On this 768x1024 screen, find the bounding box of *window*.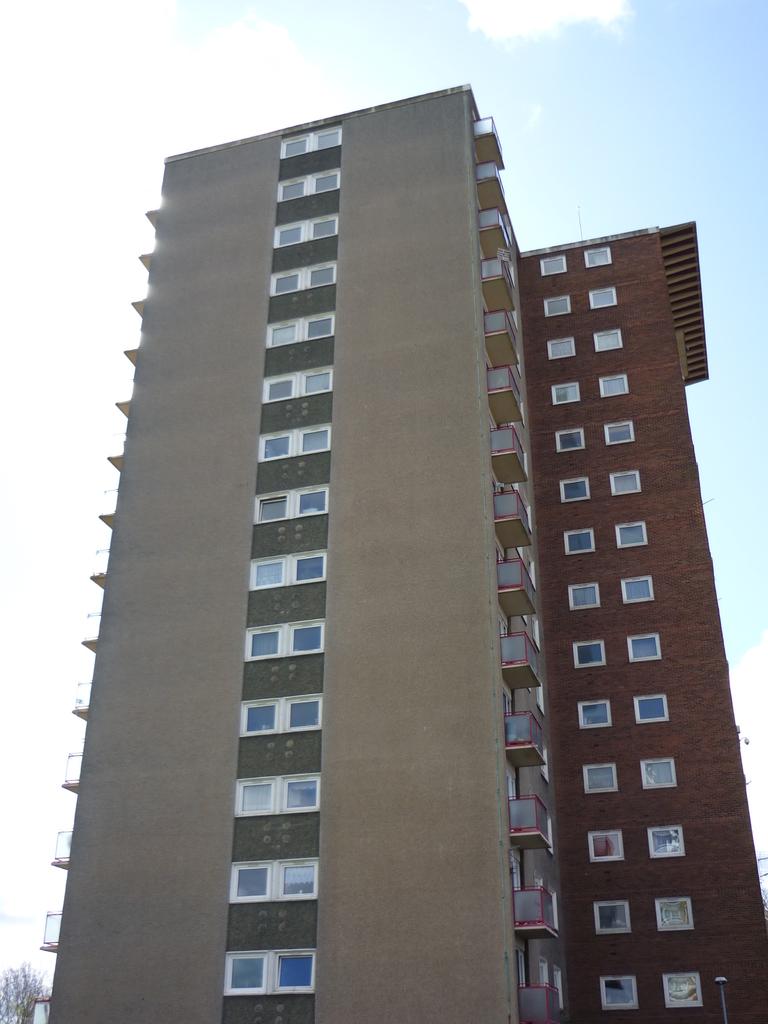
Bounding box: <box>228,767,326,820</box>.
